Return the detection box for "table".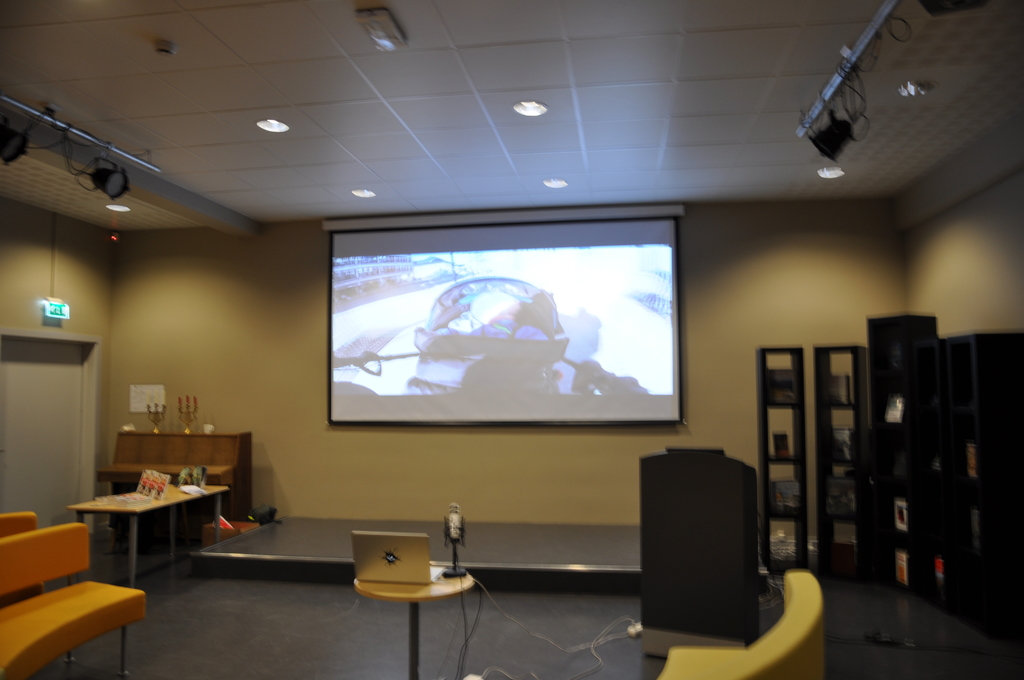
crop(63, 464, 230, 592).
